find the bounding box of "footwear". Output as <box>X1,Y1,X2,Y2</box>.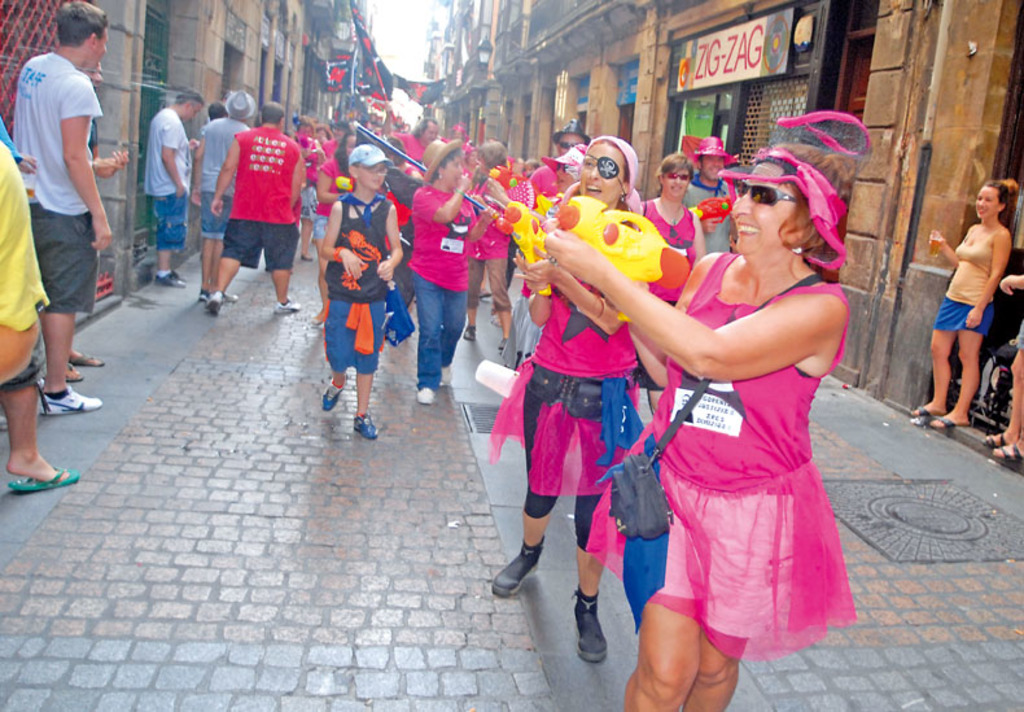
<box>45,384,100,414</box>.
